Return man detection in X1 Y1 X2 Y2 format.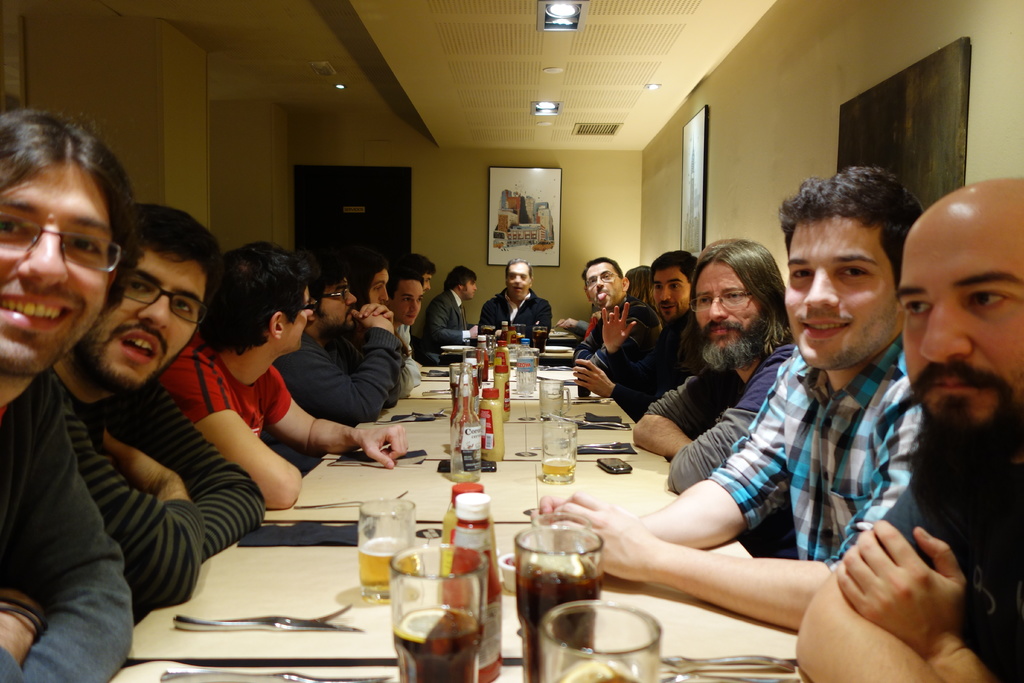
339 250 412 398.
